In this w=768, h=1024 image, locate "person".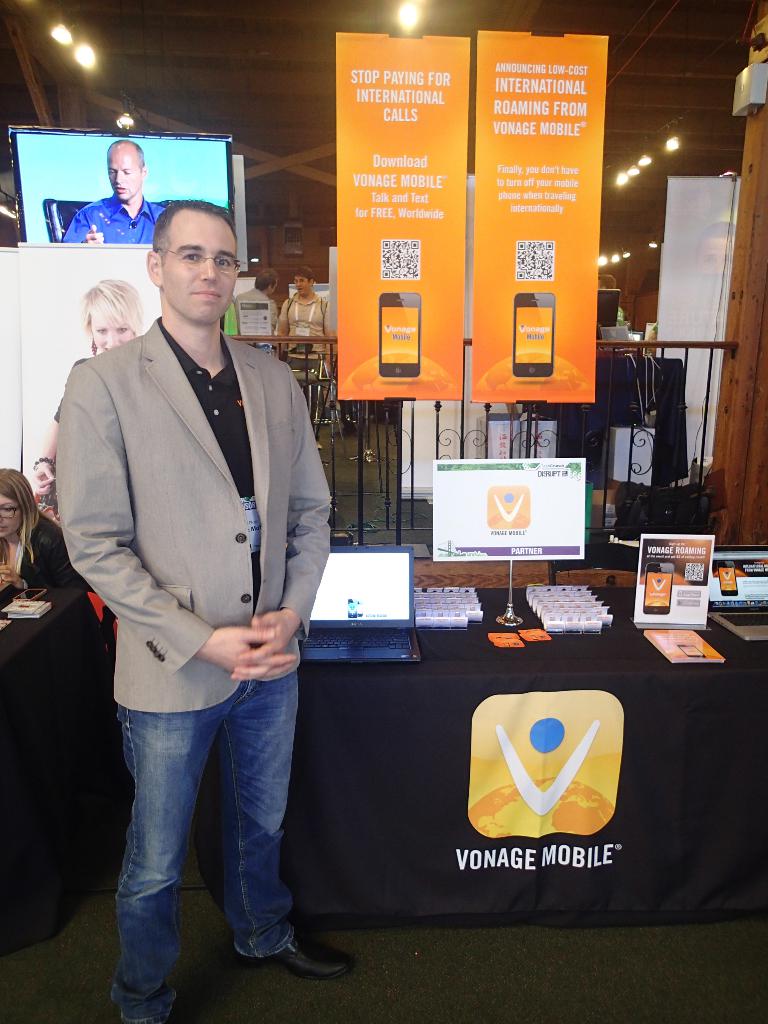
Bounding box: 0, 468, 103, 680.
